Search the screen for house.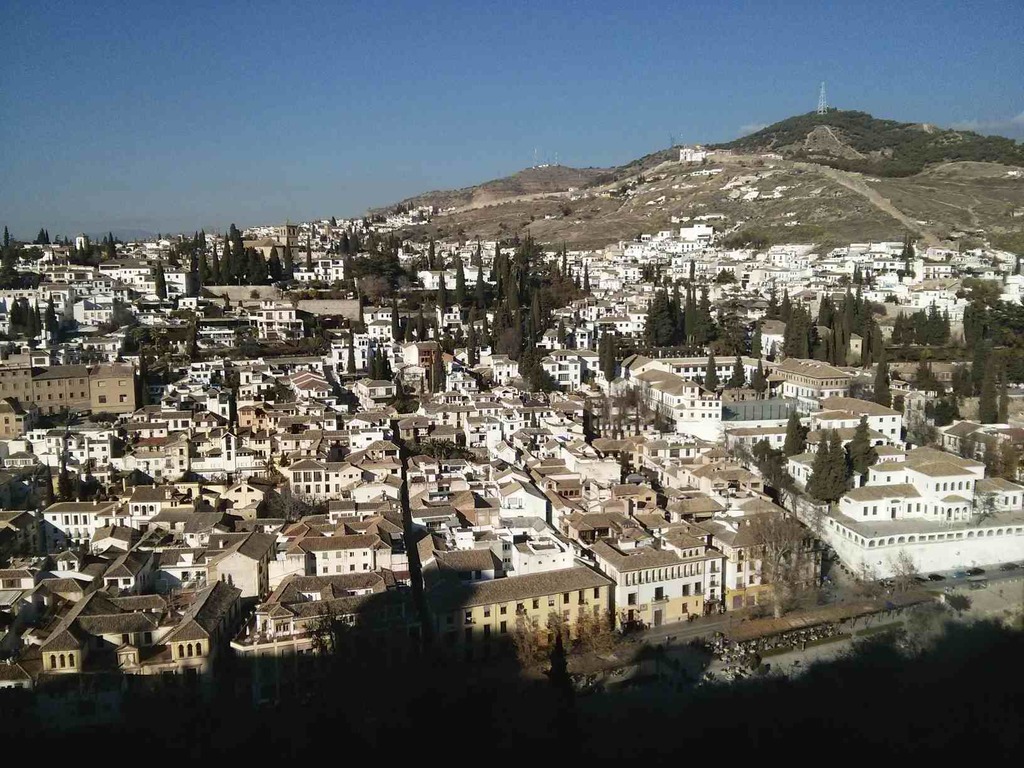
Found at (left=394, top=240, right=534, bottom=296).
